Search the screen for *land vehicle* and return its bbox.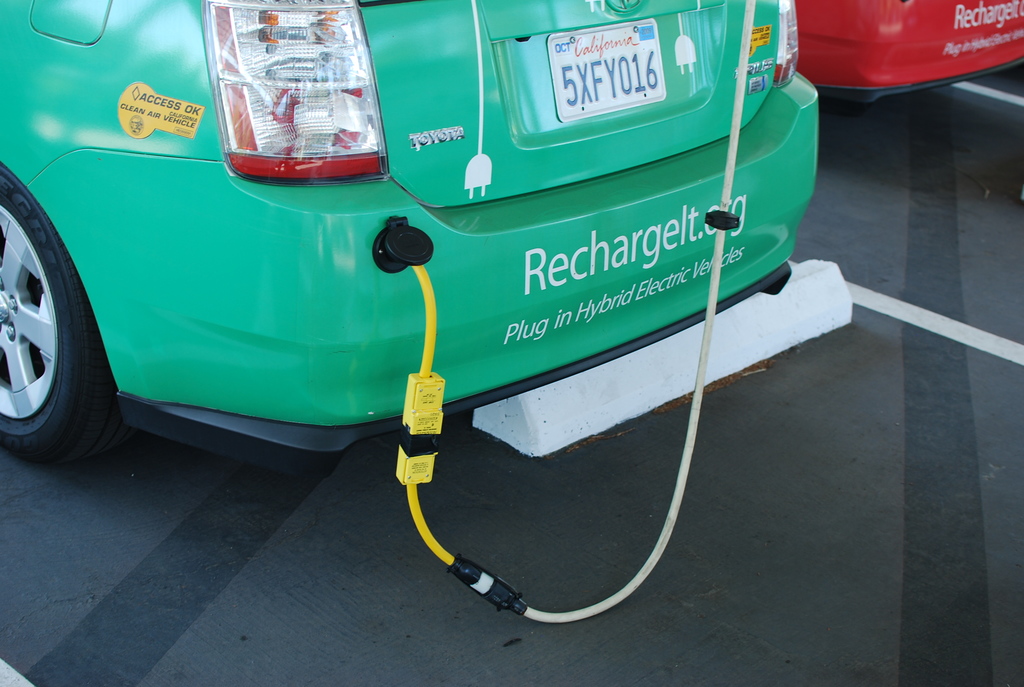
Found: 0:0:865:596.
